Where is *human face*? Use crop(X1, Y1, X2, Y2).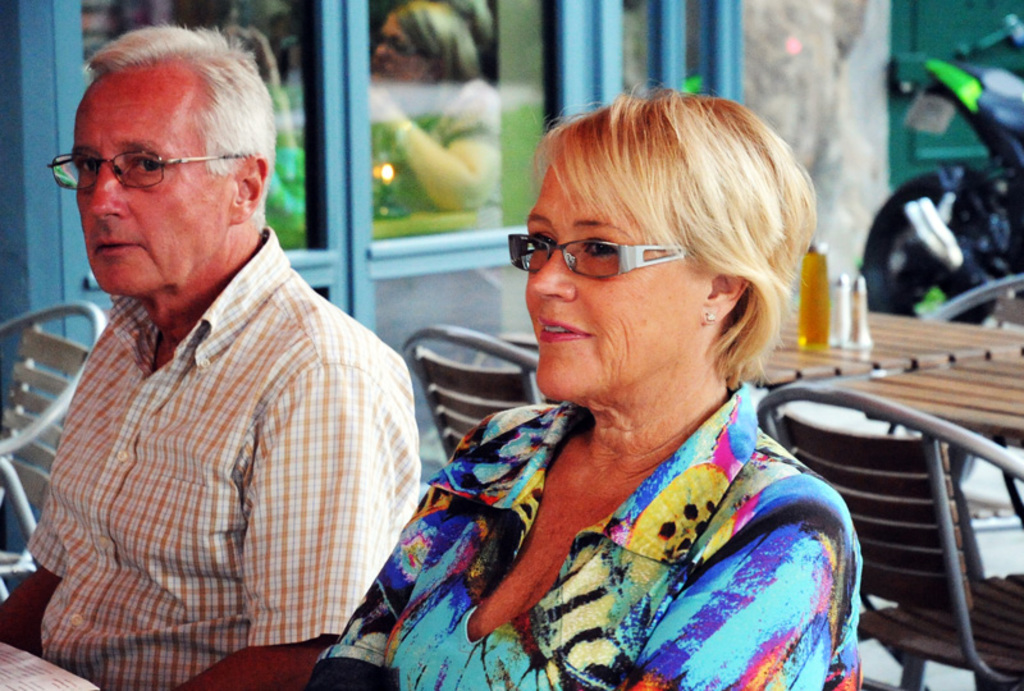
crop(77, 79, 229, 303).
